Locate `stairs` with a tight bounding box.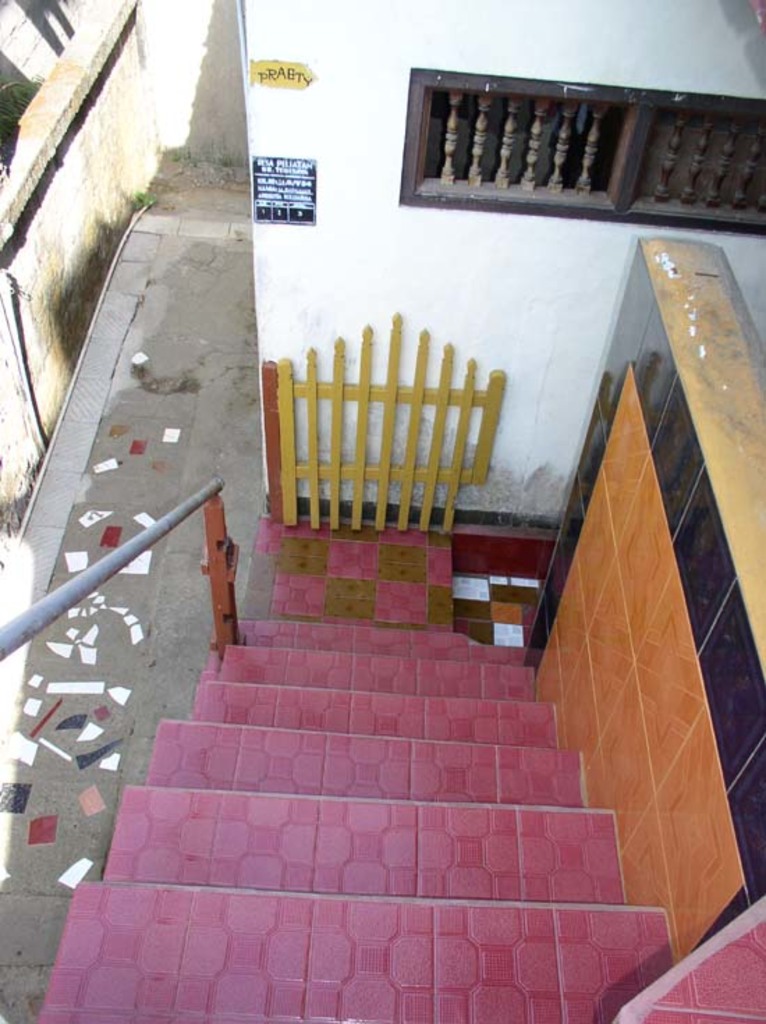
box(31, 616, 765, 1023).
